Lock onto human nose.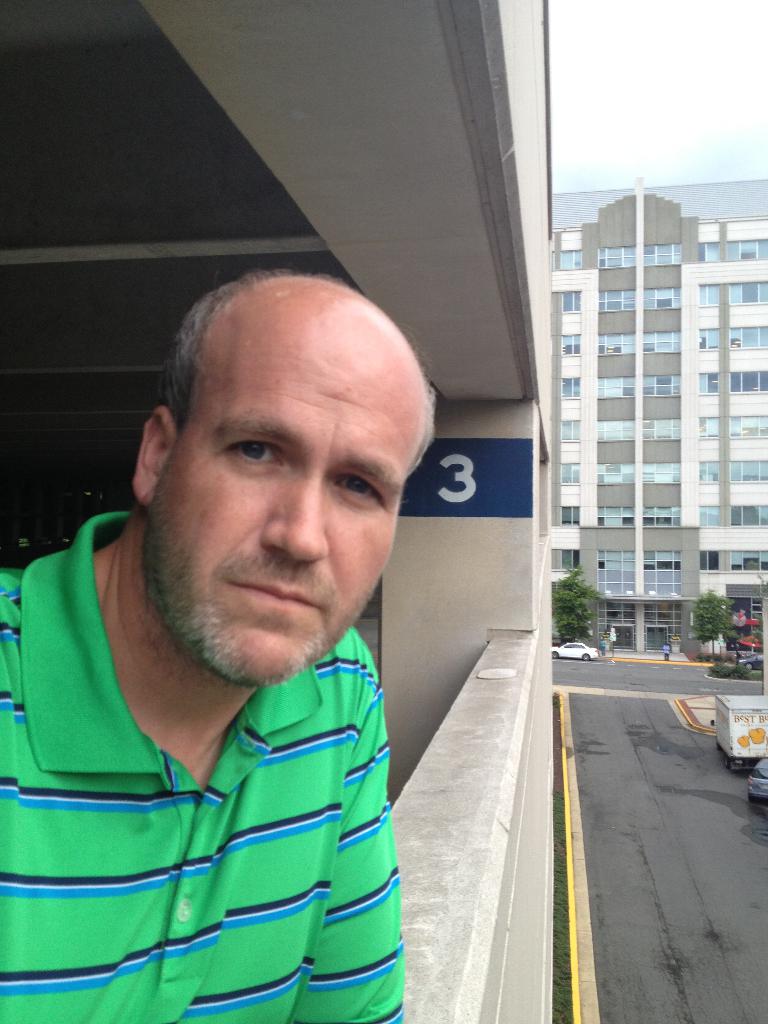
Locked: bbox=[252, 470, 327, 560].
